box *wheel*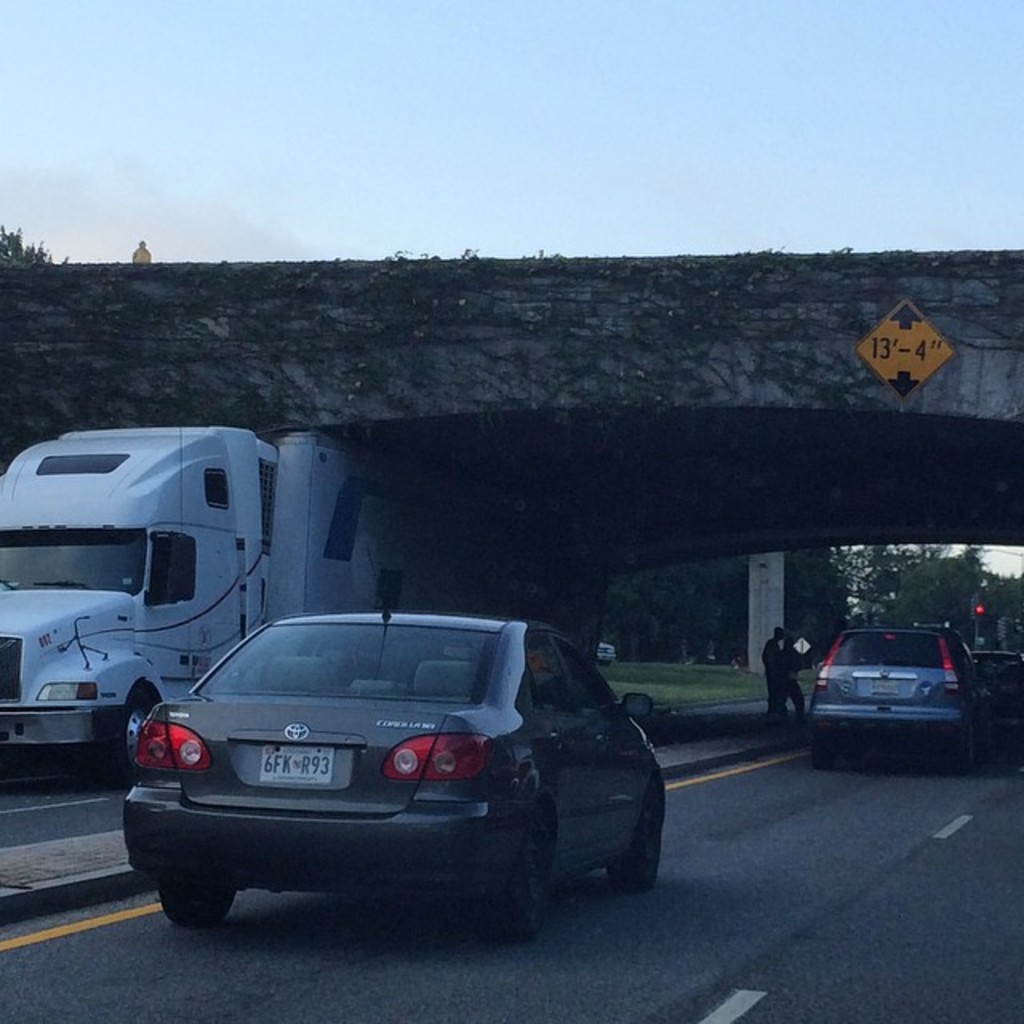
left=802, top=730, right=842, bottom=773
